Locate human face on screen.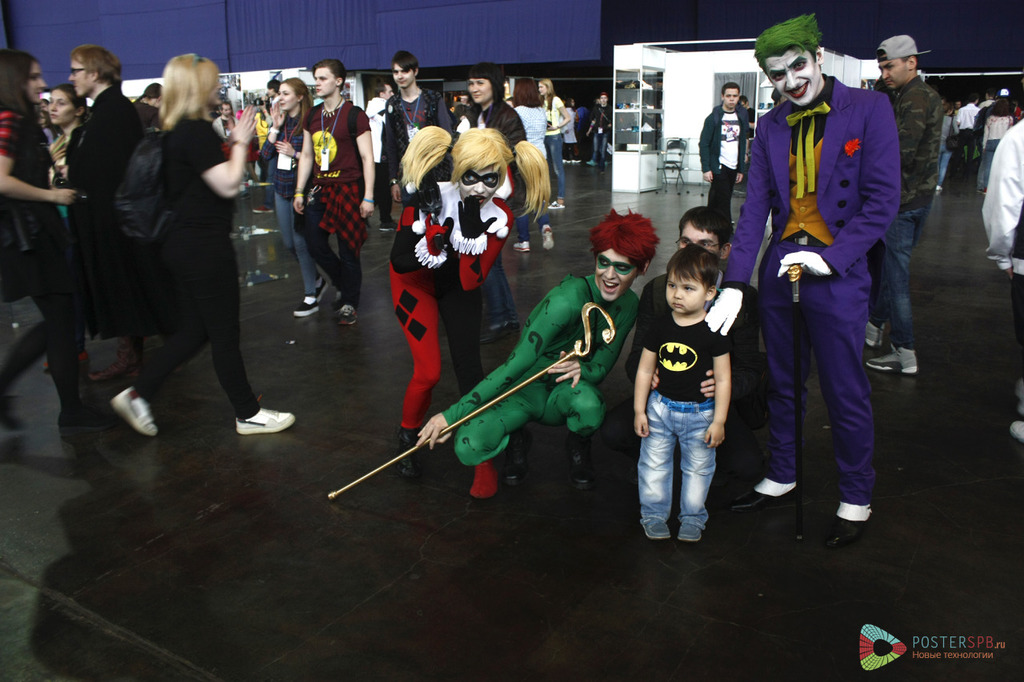
On screen at Rect(538, 82, 549, 98).
